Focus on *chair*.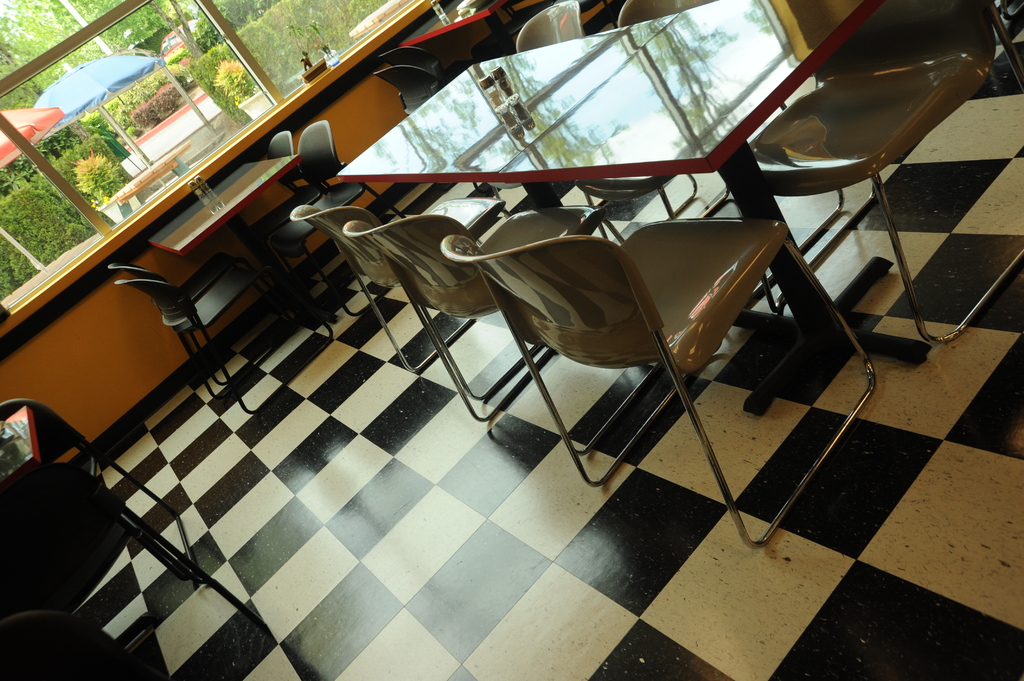
Focused at 609,0,766,25.
